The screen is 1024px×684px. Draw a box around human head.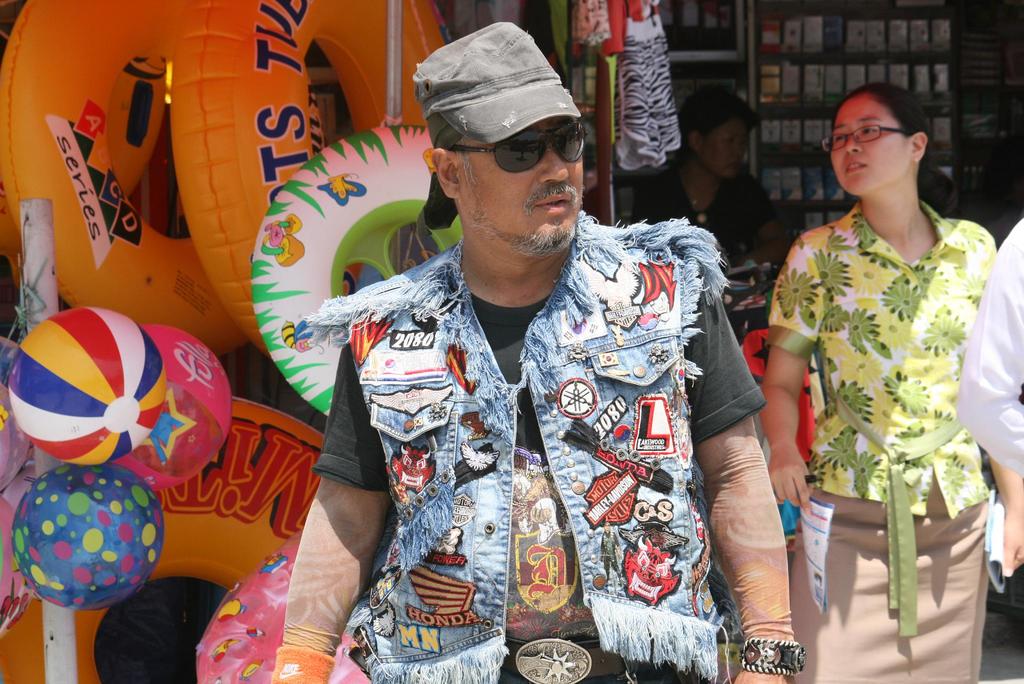
<bbox>678, 81, 760, 178</bbox>.
